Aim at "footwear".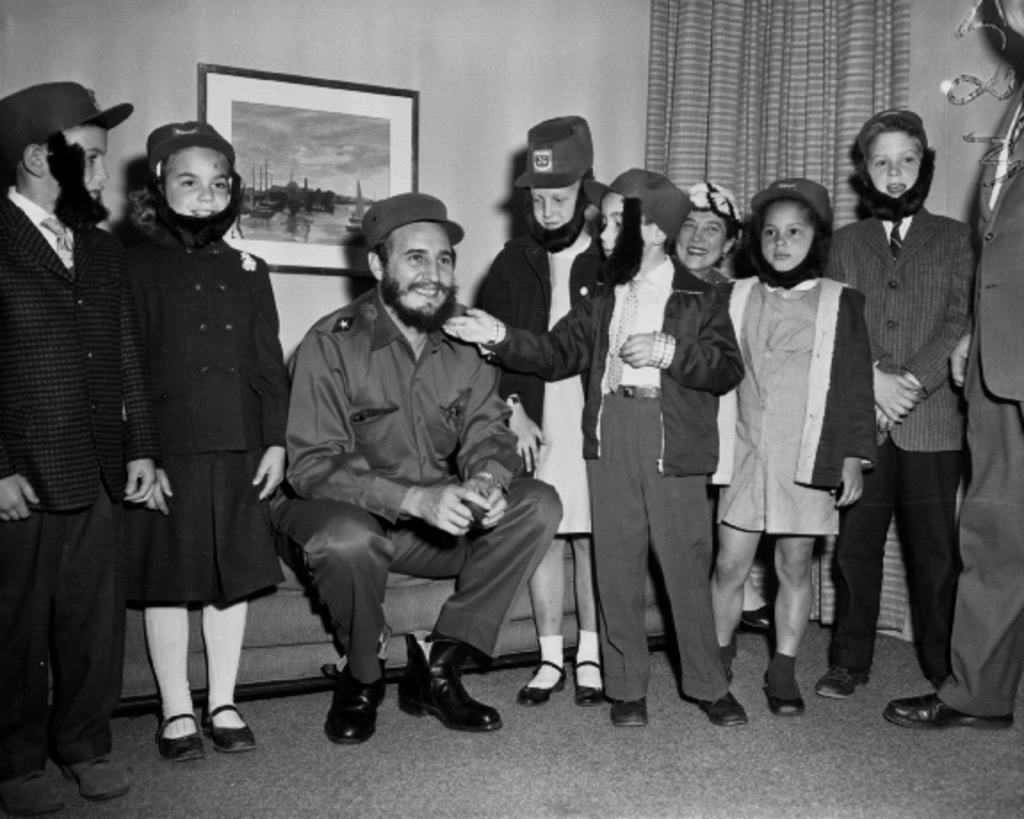
Aimed at 322 657 385 748.
